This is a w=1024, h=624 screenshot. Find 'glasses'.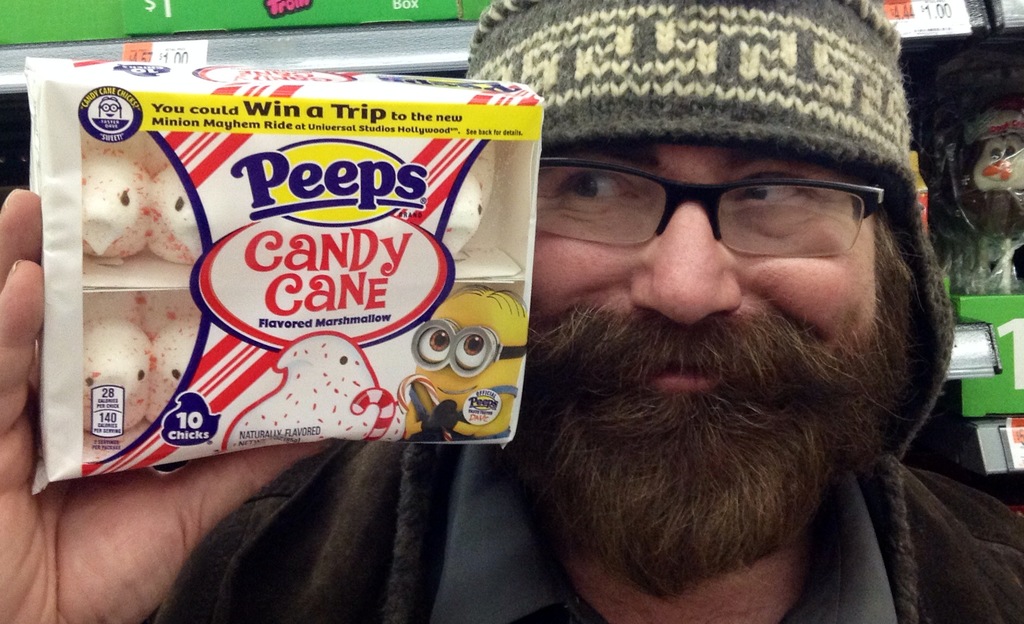
Bounding box: bbox(544, 151, 883, 259).
